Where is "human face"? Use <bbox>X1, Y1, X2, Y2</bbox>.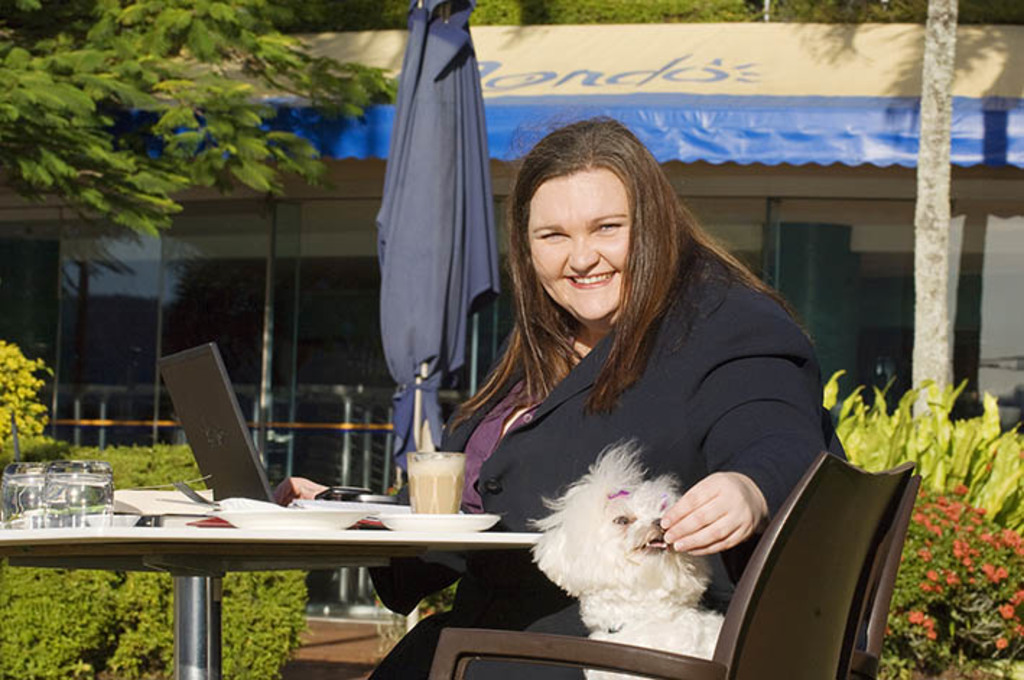
<bbox>526, 166, 631, 323</bbox>.
